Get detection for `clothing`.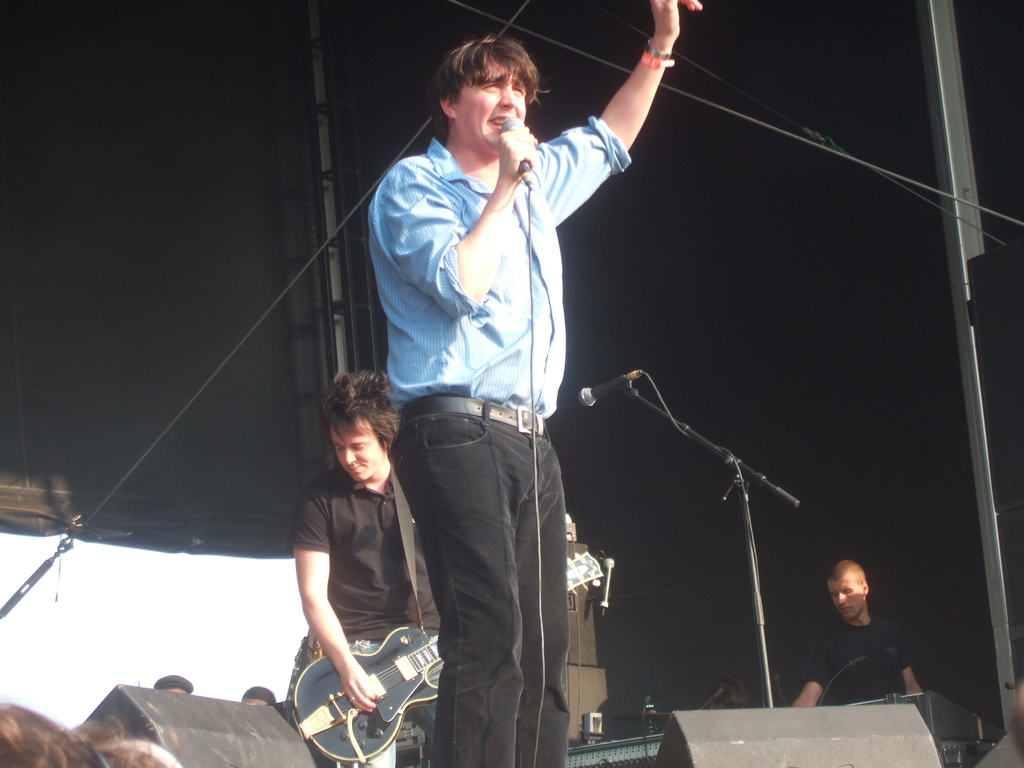
Detection: select_region(278, 423, 438, 735).
